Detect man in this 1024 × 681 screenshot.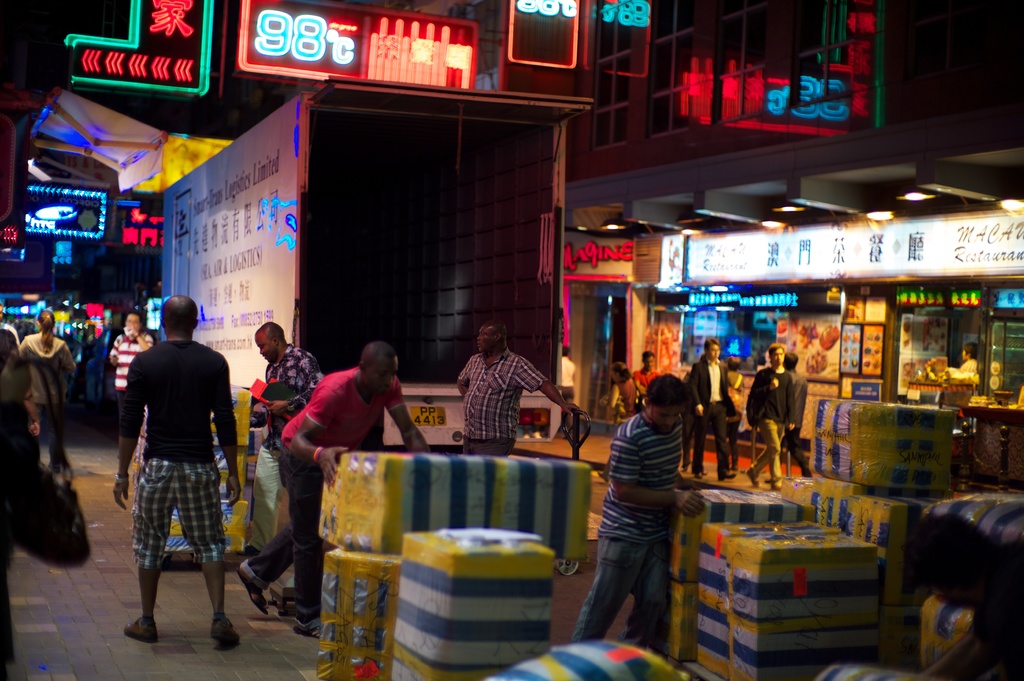
Detection: {"left": 239, "top": 340, "right": 433, "bottom": 637}.
